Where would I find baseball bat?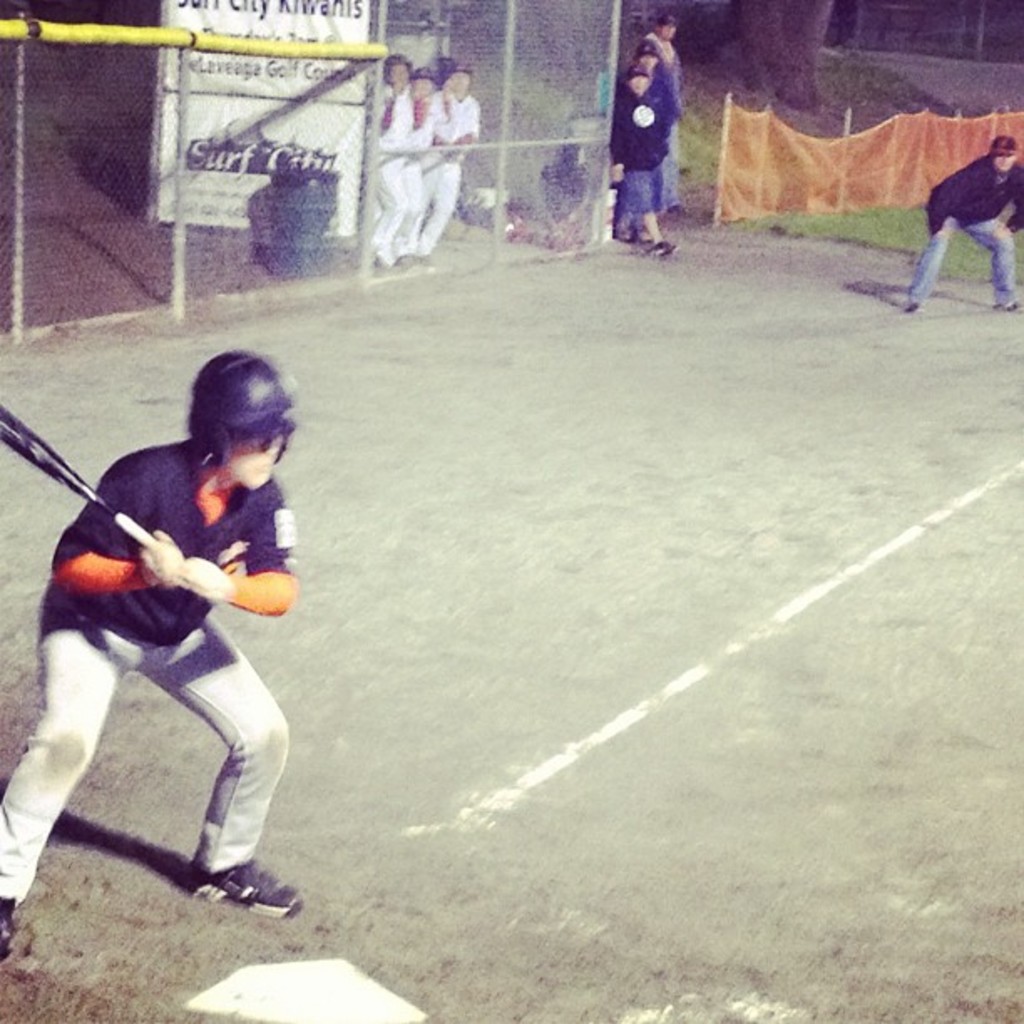
At <region>0, 402, 209, 601</region>.
